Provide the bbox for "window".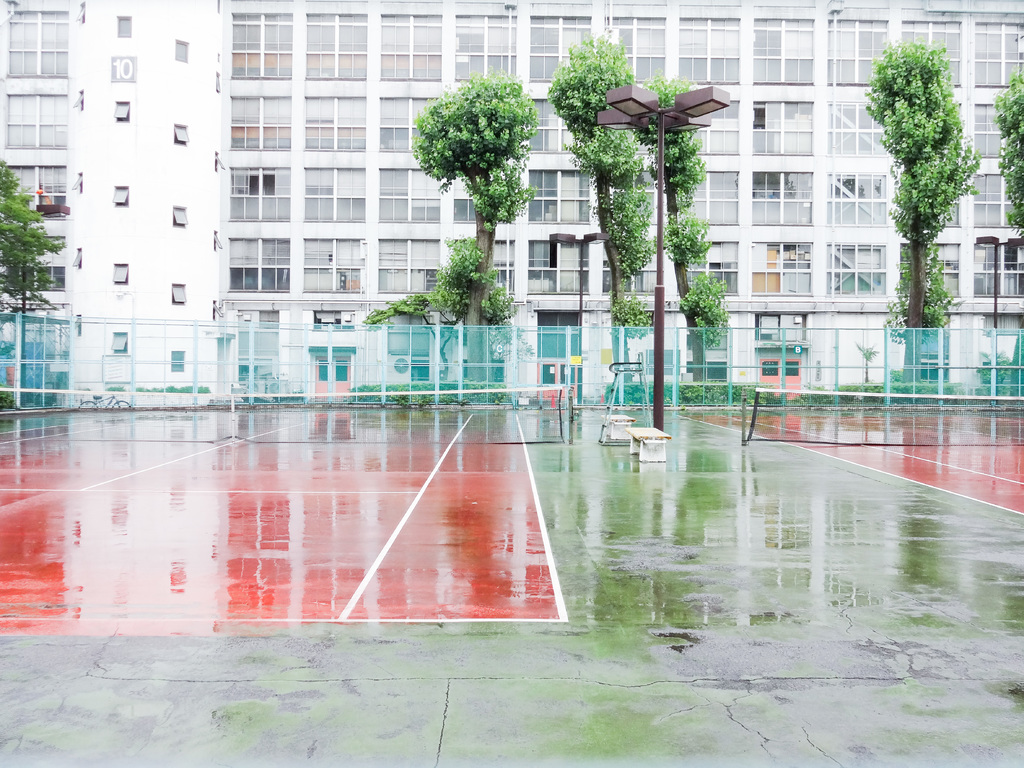
Rect(381, 13, 444, 82).
